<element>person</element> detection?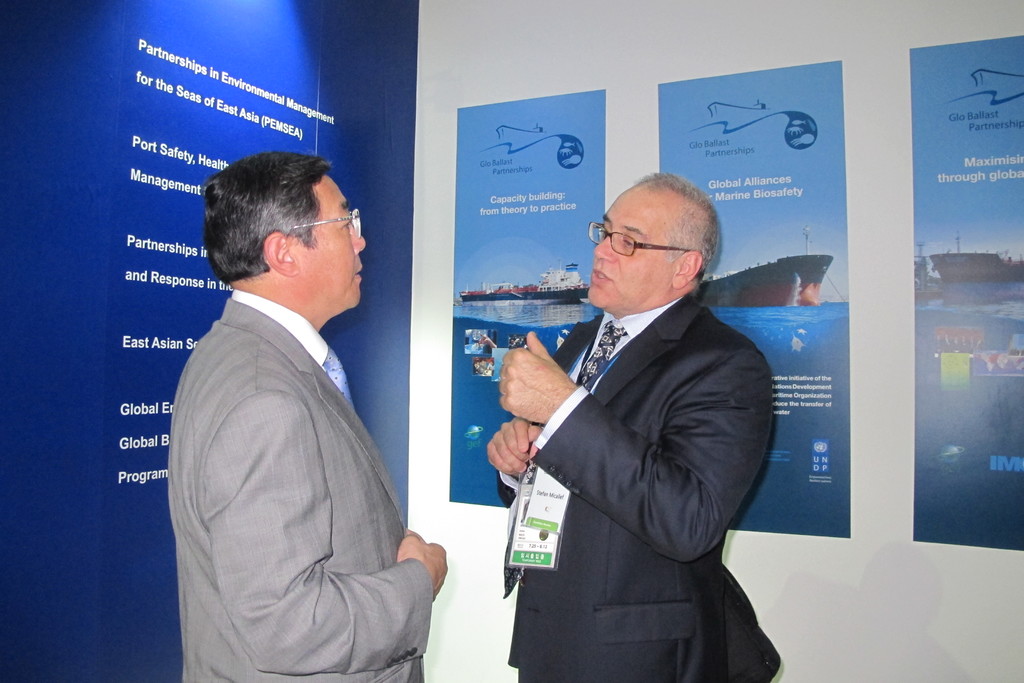
<region>488, 174, 781, 682</region>
